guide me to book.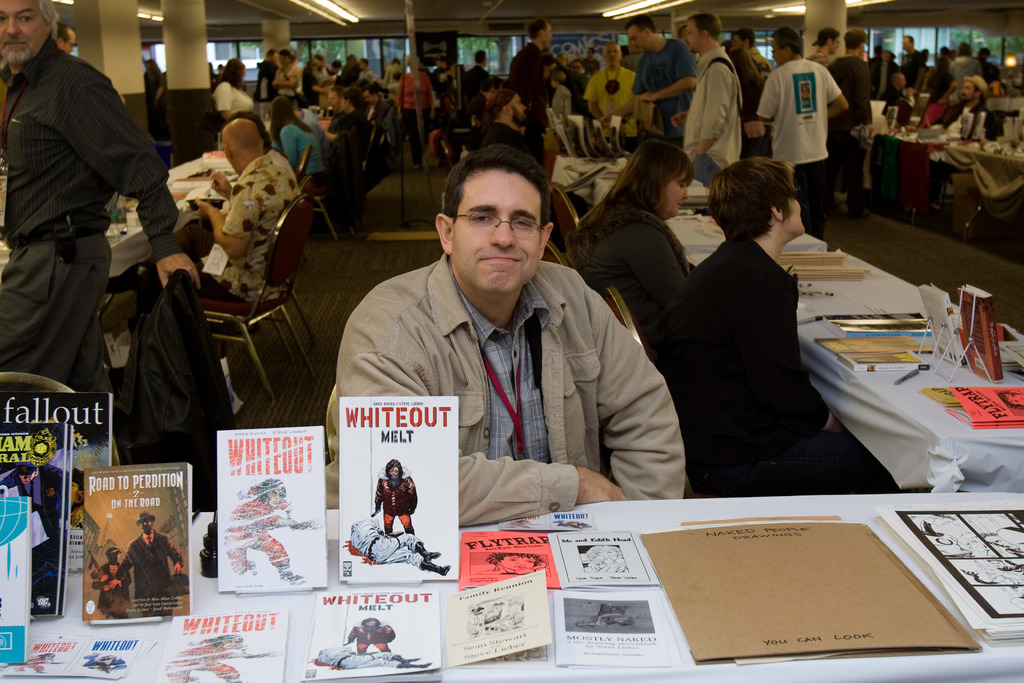
Guidance: <region>301, 585, 451, 682</region>.
